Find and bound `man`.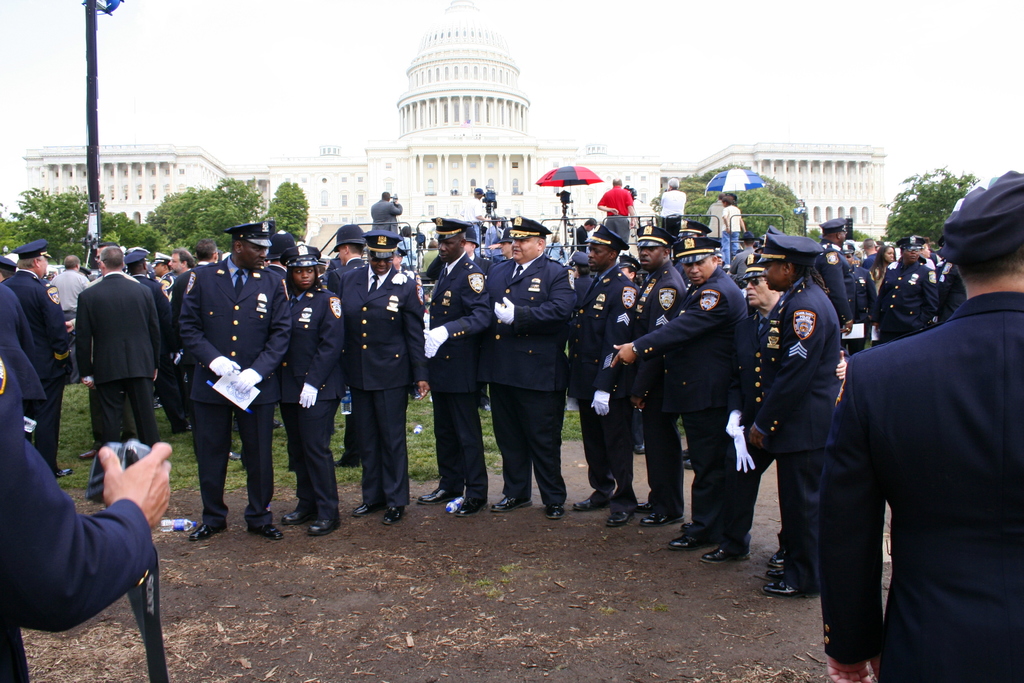
Bound: crop(813, 230, 1012, 675).
